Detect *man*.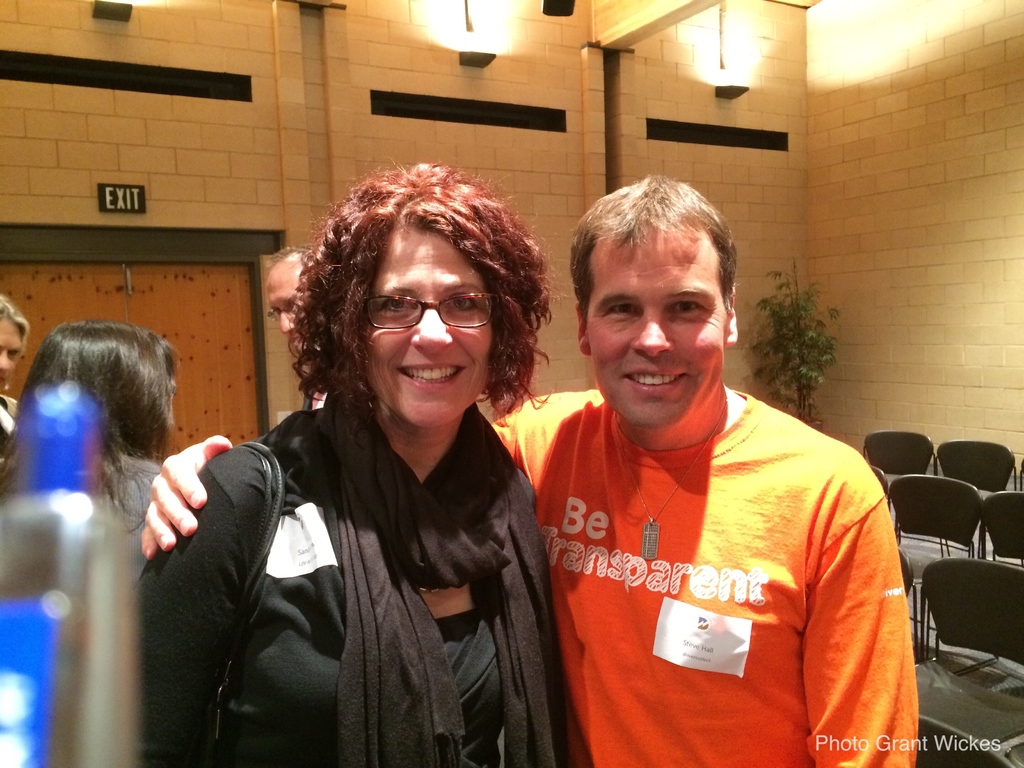
Detected at 136 172 919 767.
